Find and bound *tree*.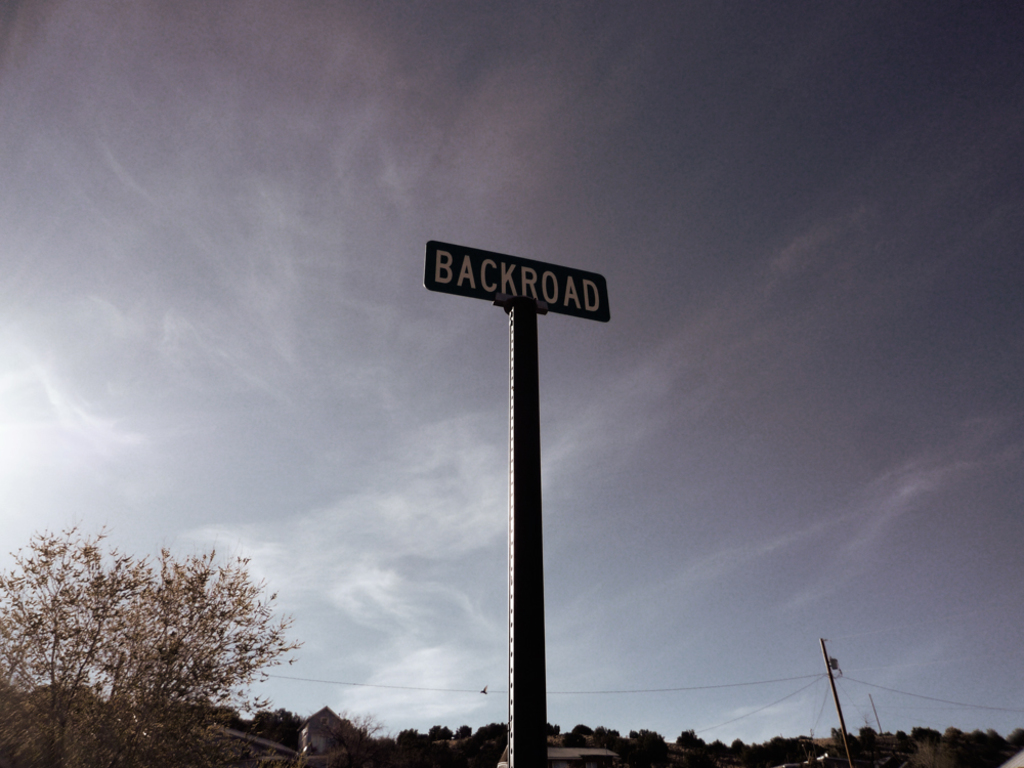
Bound: x1=0 y1=518 x2=305 y2=767.
